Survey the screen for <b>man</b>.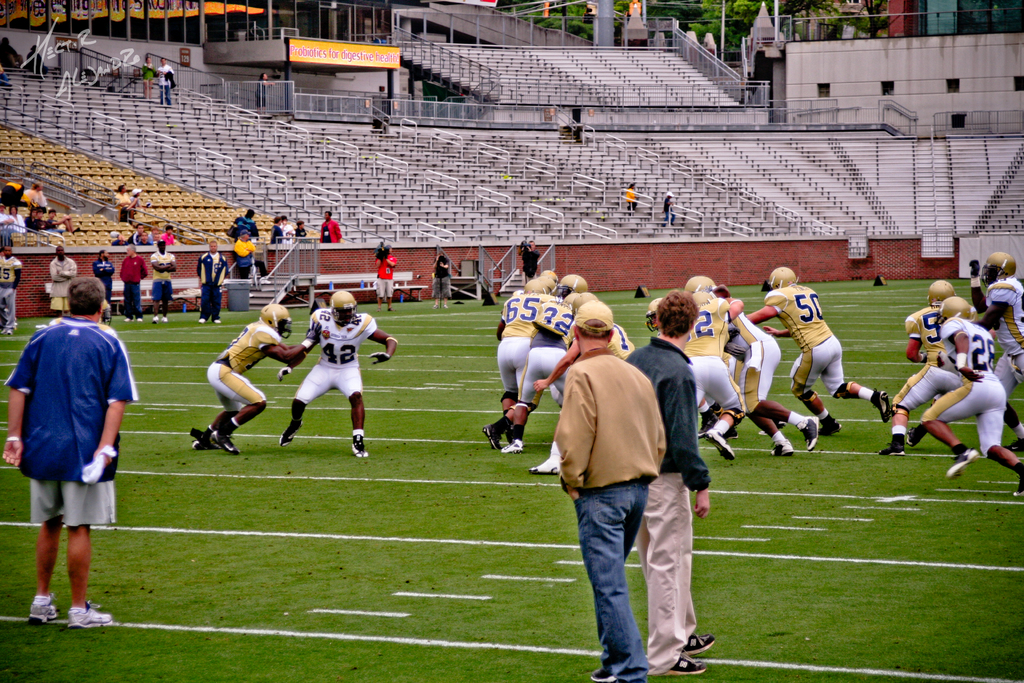
Survey found: 198:242:227:320.
